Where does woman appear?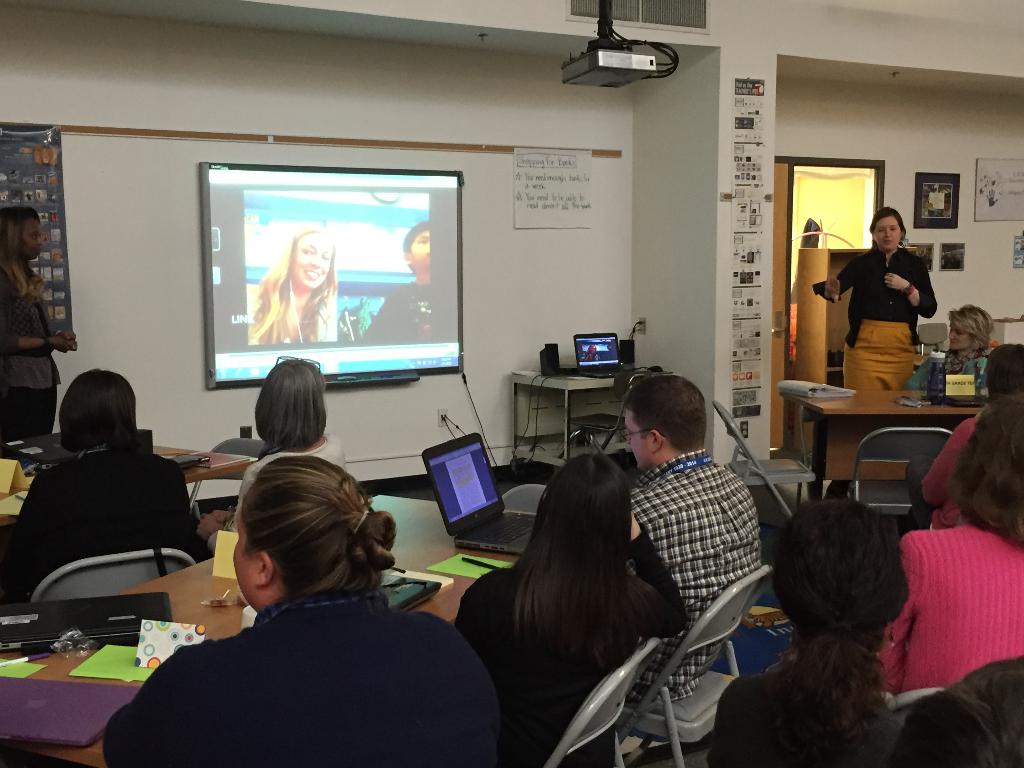
Appears at locate(244, 226, 335, 346).
